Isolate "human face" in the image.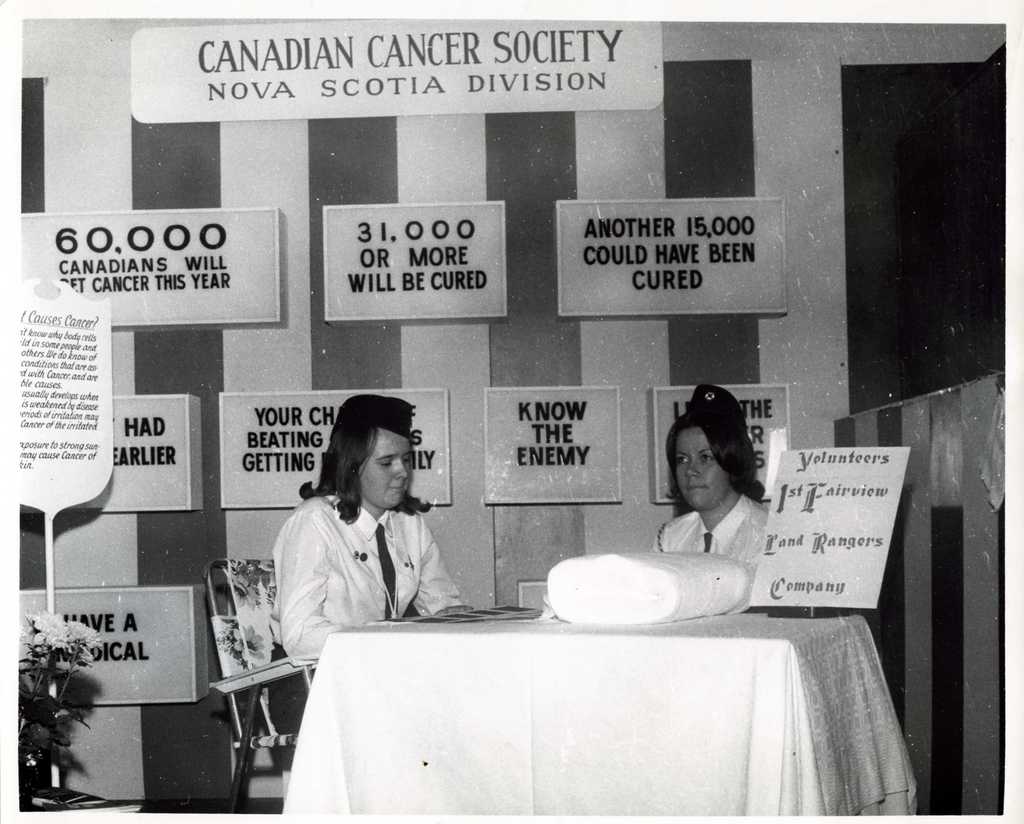
Isolated region: l=675, t=427, r=727, b=516.
